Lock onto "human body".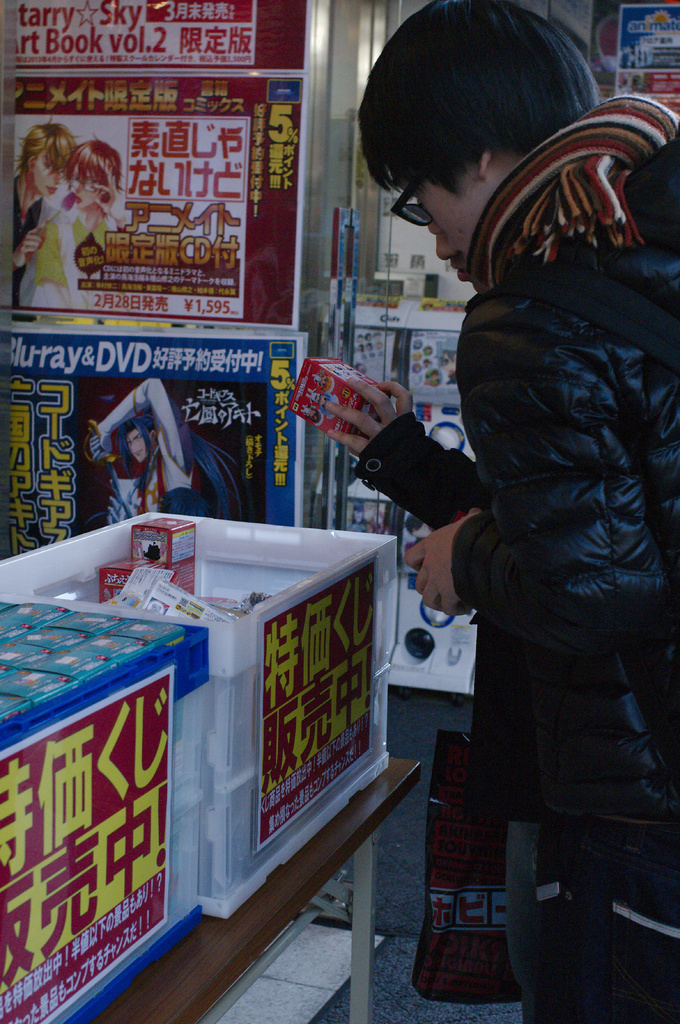
Locked: (x1=367, y1=13, x2=657, y2=1006).
